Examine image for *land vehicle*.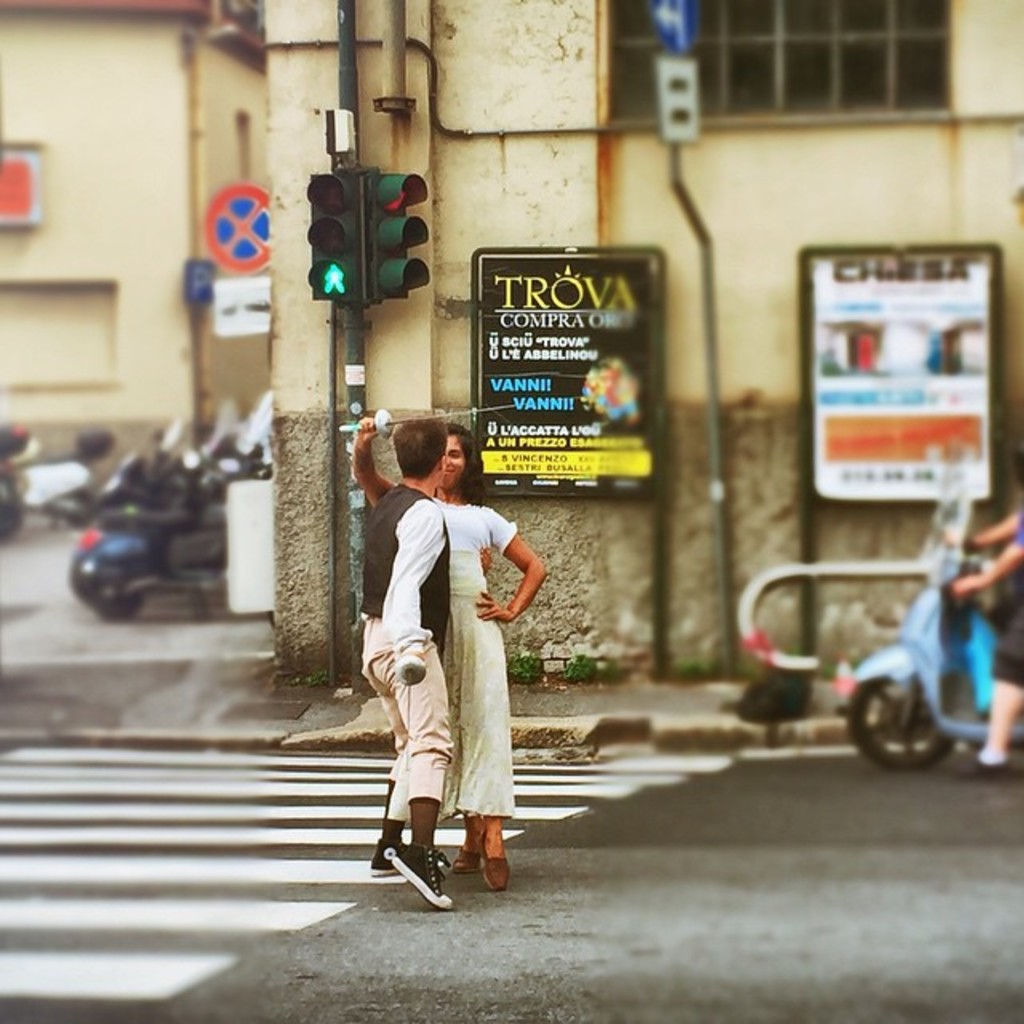
Examination result: 840:477:1022:774.
